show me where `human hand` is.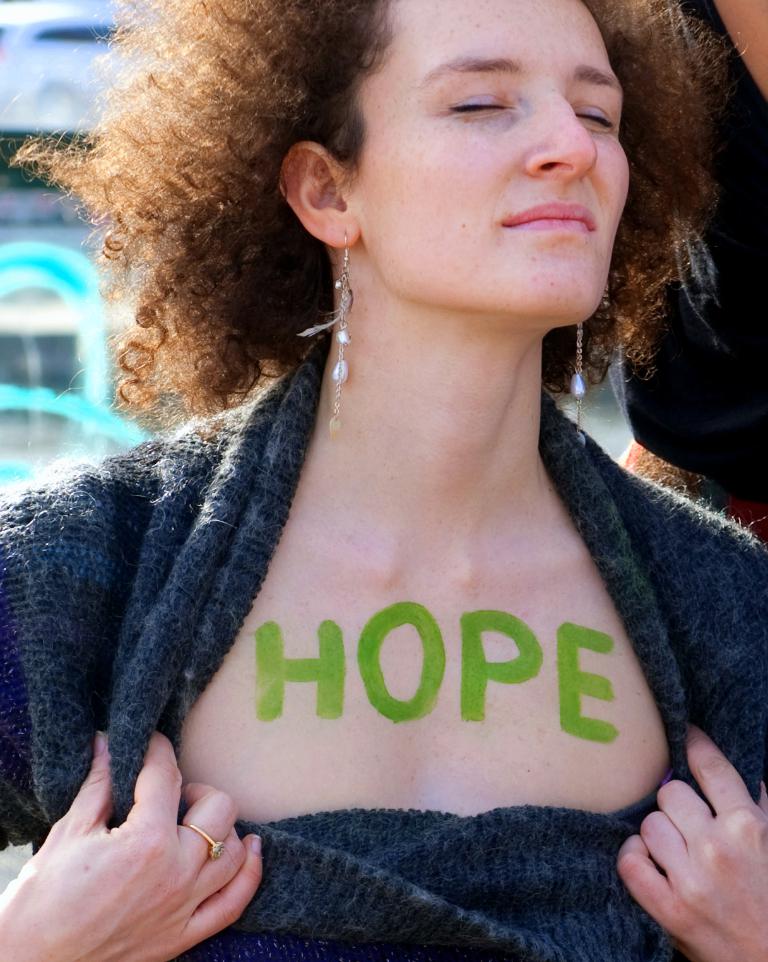
`human hand` is at 613 718 767 961.
